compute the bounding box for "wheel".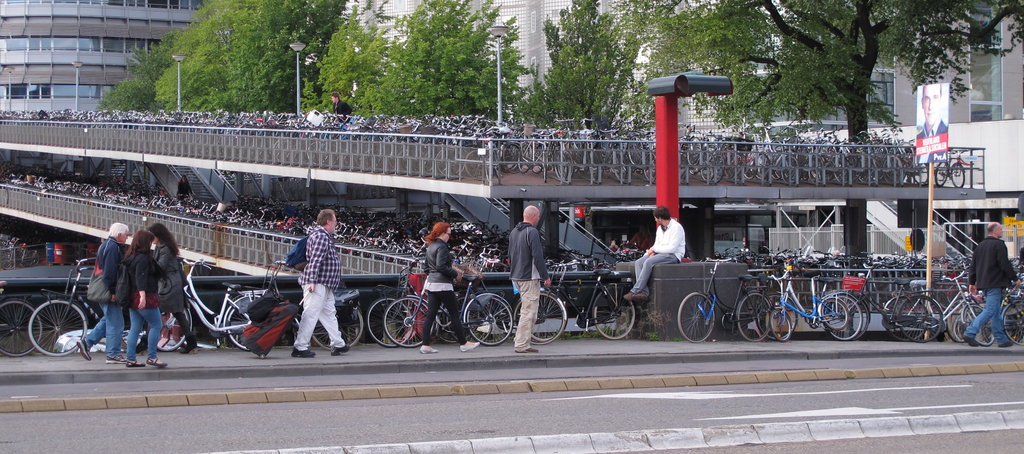
crop(0, 301, 42, 357).
